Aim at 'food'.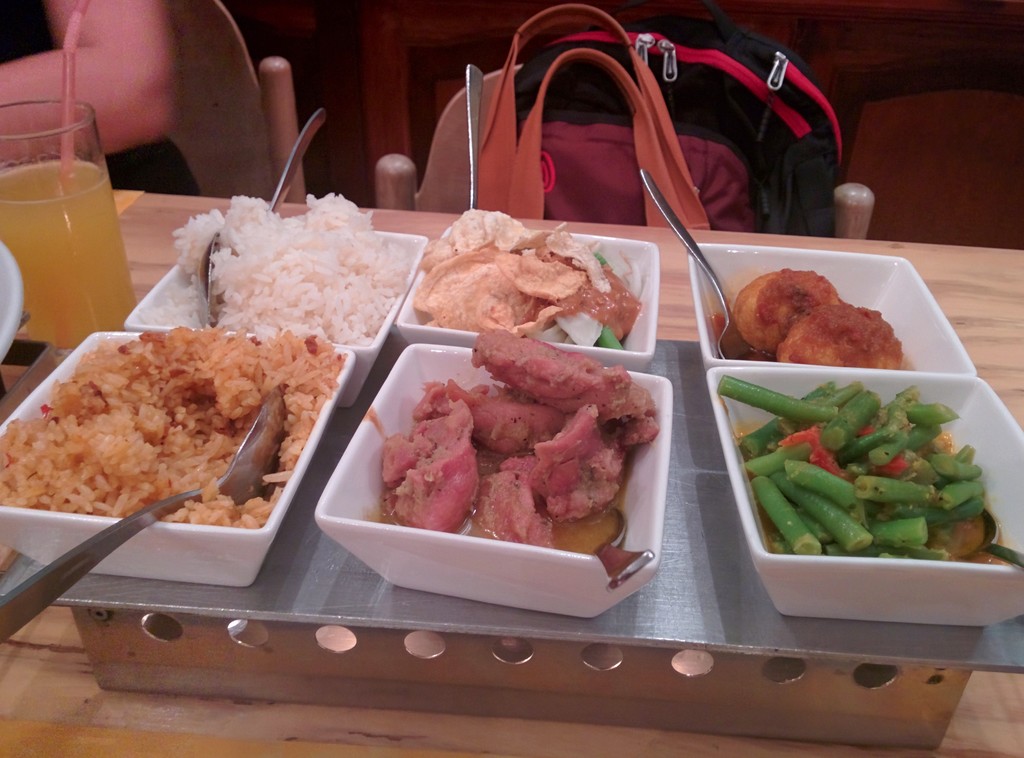
Aimed at (x1=417, y1=211, x2=643, y2=353).
